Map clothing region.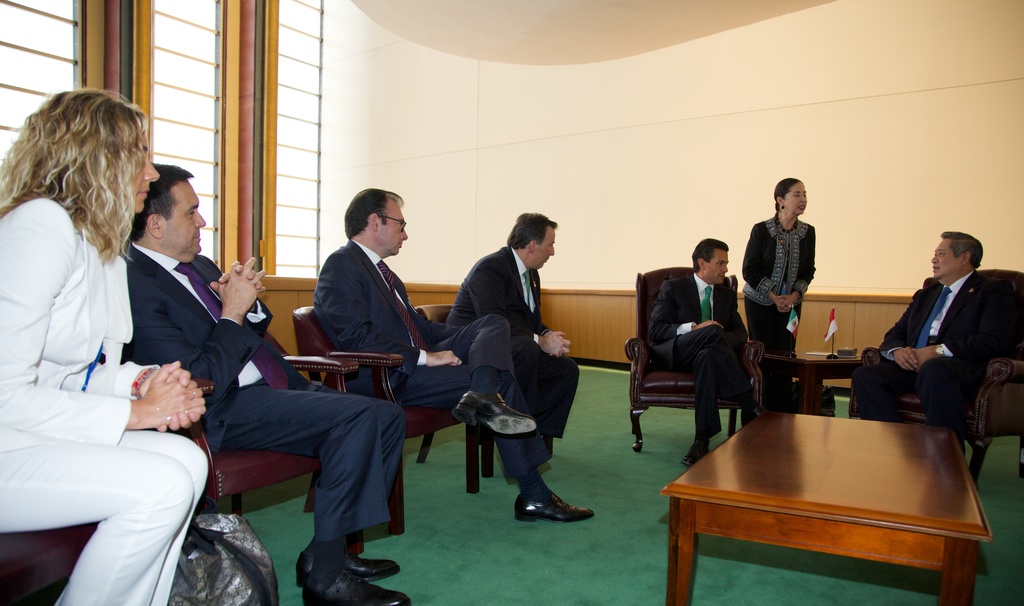
Mapped to box(649, 269, 748, 439).
